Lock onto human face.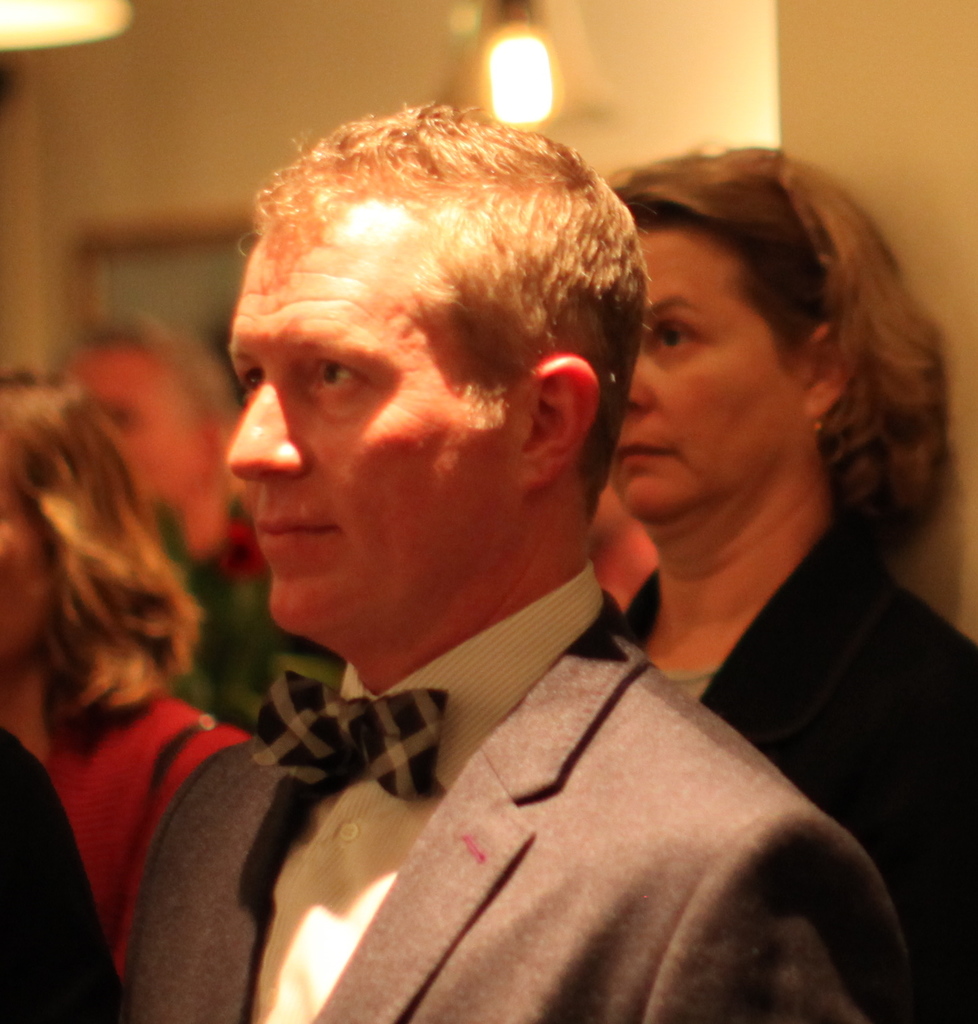
Locked: 586 182 872 539.
